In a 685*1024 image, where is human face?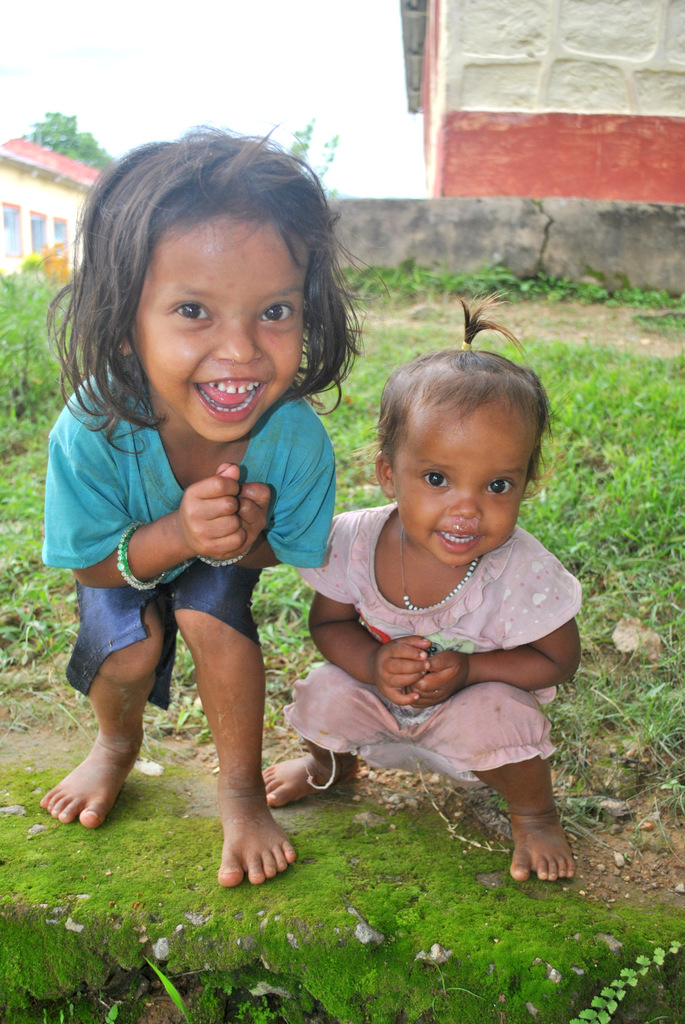
bbox=(132, 209, 305, 449).
